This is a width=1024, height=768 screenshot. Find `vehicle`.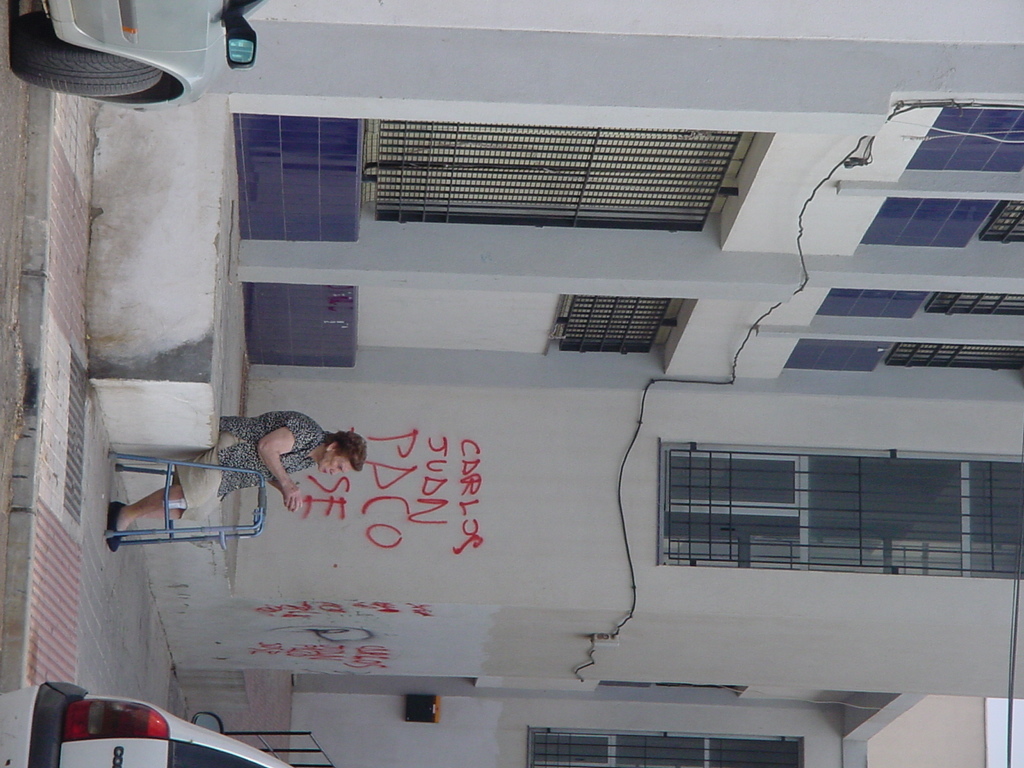
Bounding box: (left=11, top=0, right=270, bottom=110).
